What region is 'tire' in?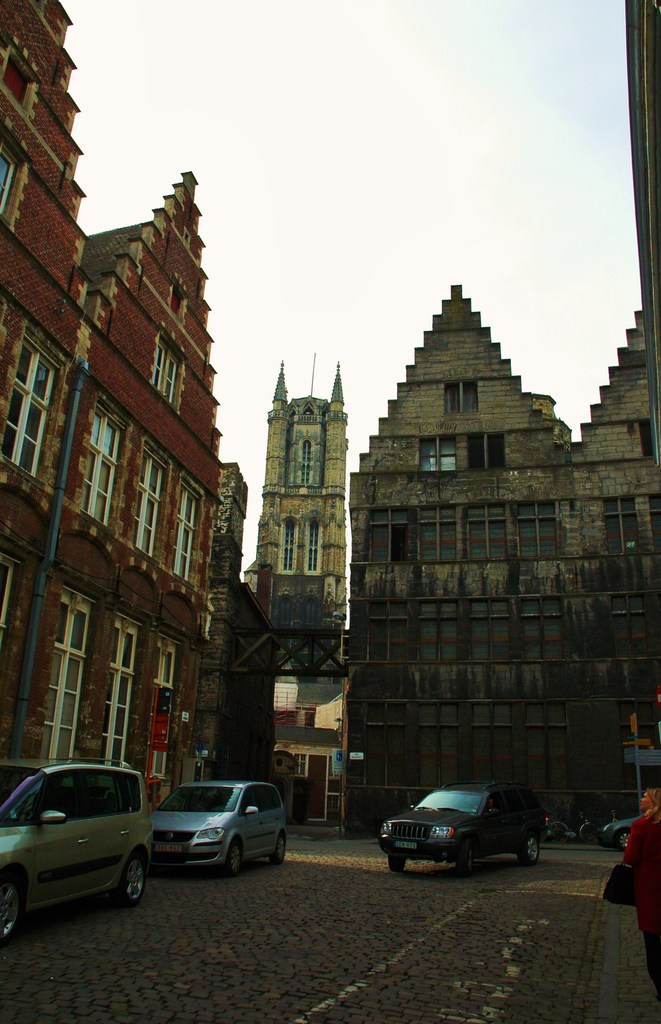
(x1=549, y1=822, x2=568, y2=844).
